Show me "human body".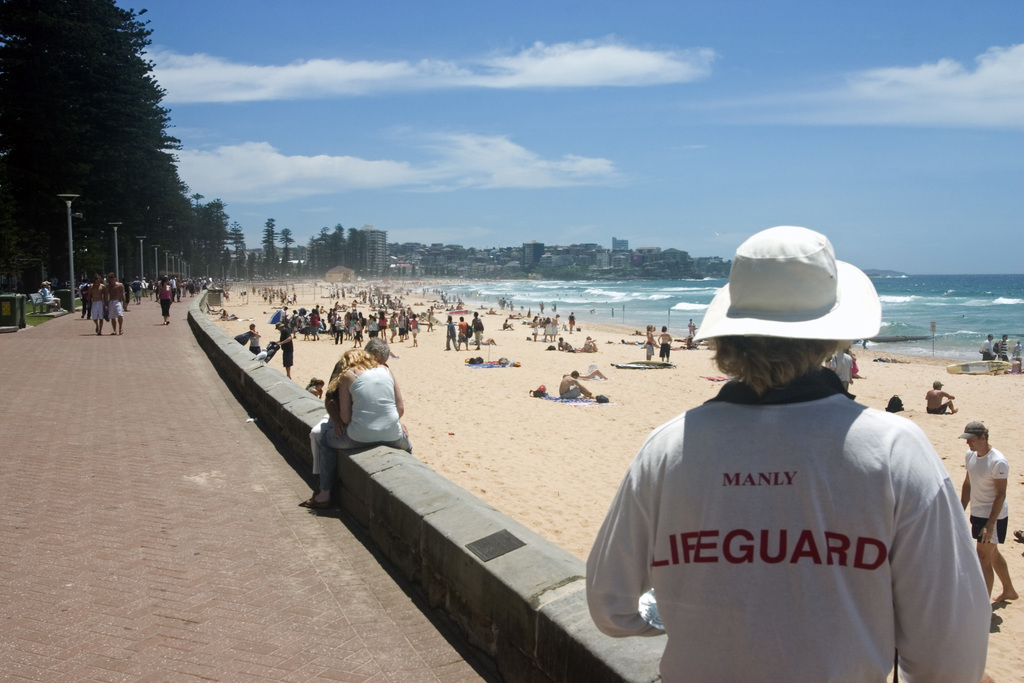
"human body" is here: crop(659, 325, 671, 362).
